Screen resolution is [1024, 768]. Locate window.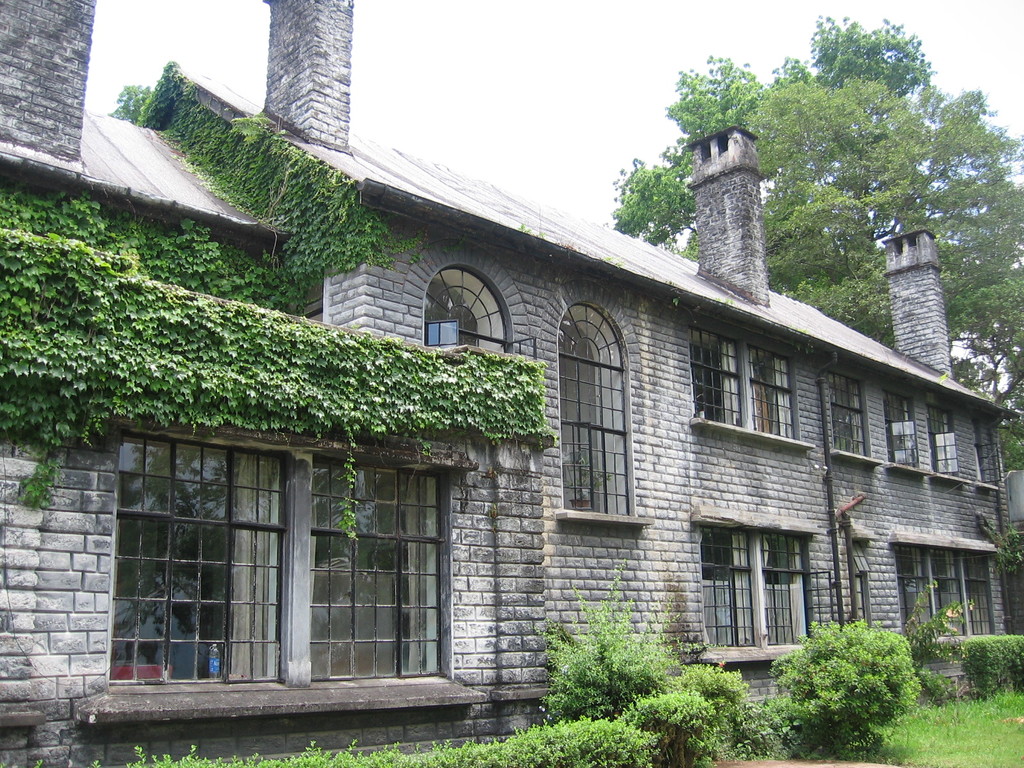
l=704, t=529, r=812, b=647.
